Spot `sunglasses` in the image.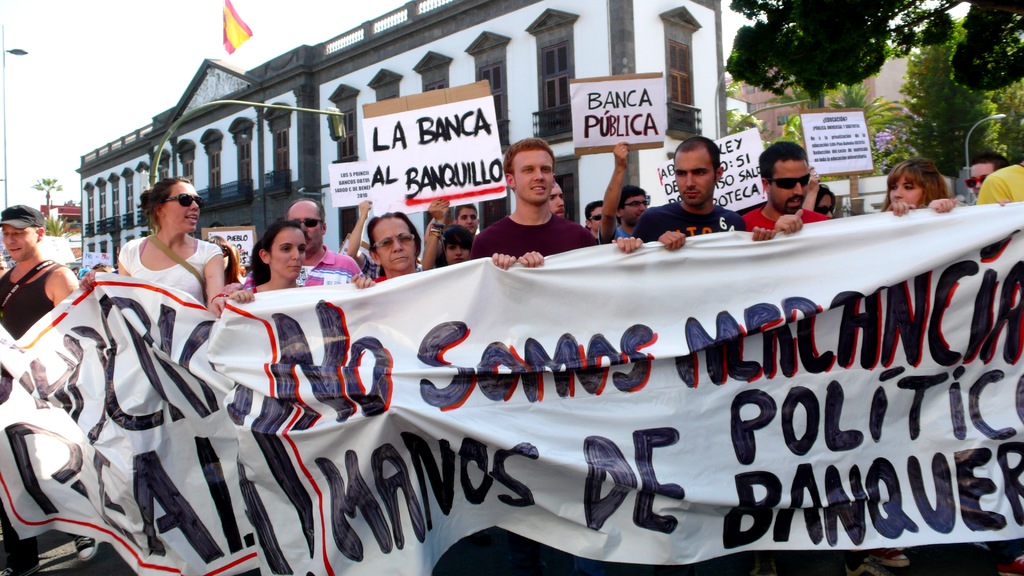
`sunglasses` found at bbox(589, 214, 600, 223).
